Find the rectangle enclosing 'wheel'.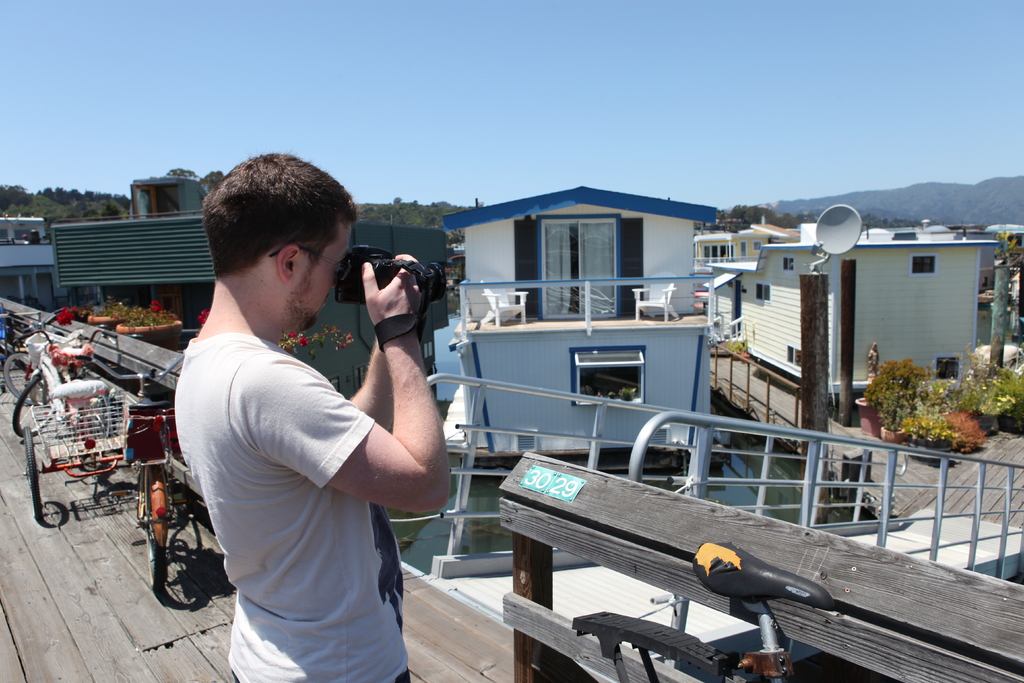
3, 349, 51, 404.
